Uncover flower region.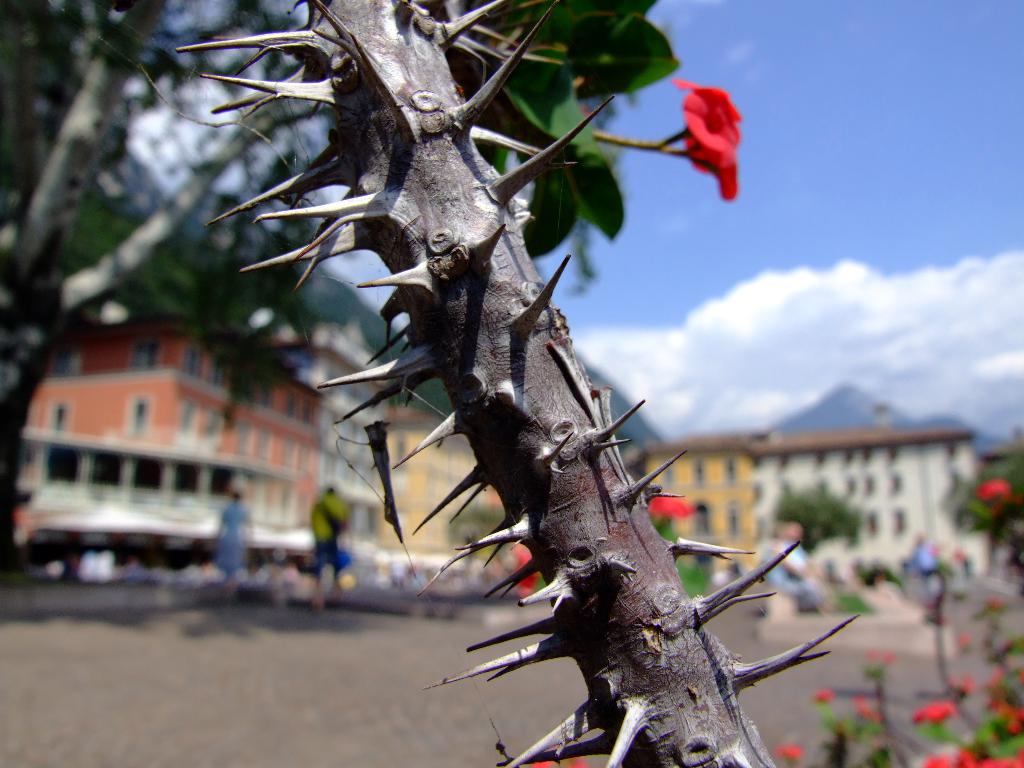
Uncovered: BBox(815, 685, 832, 706).
